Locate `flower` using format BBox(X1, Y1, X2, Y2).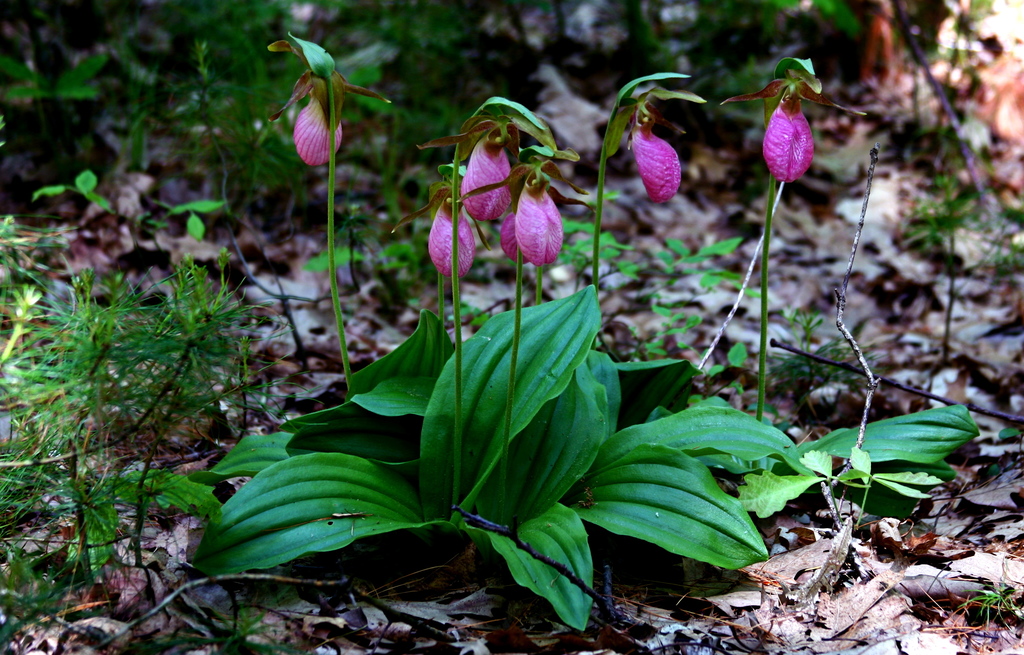
BBox(632, 114, 682, 201).
